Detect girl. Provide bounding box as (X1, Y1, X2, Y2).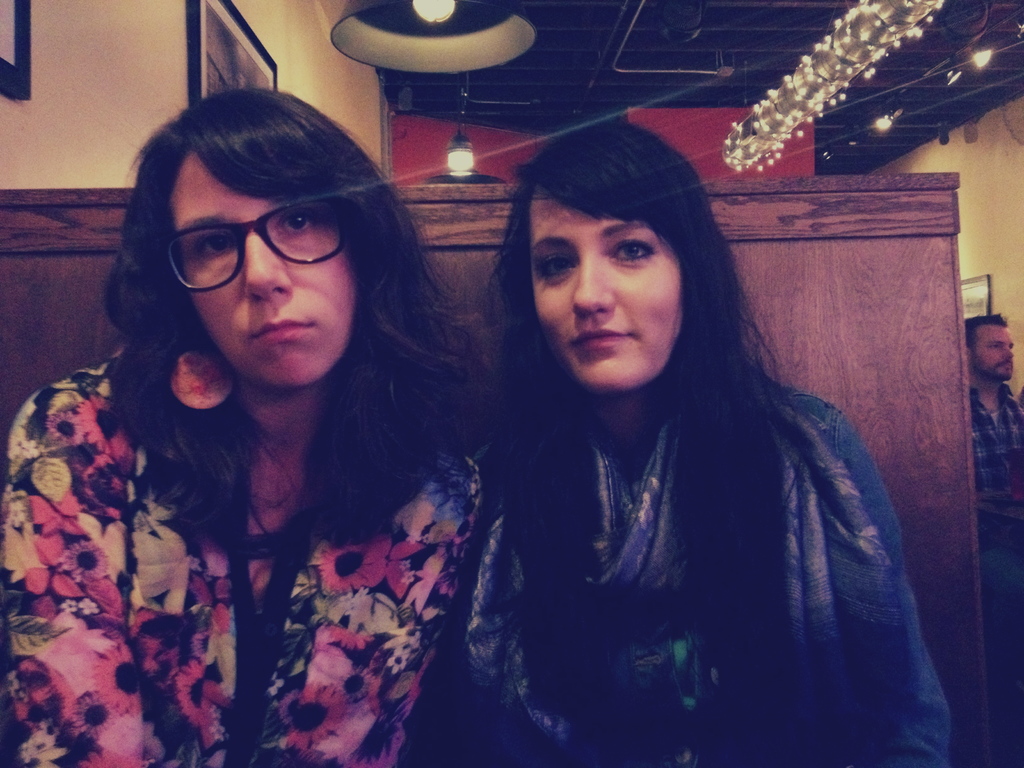
(461, 114, 951, 767).
